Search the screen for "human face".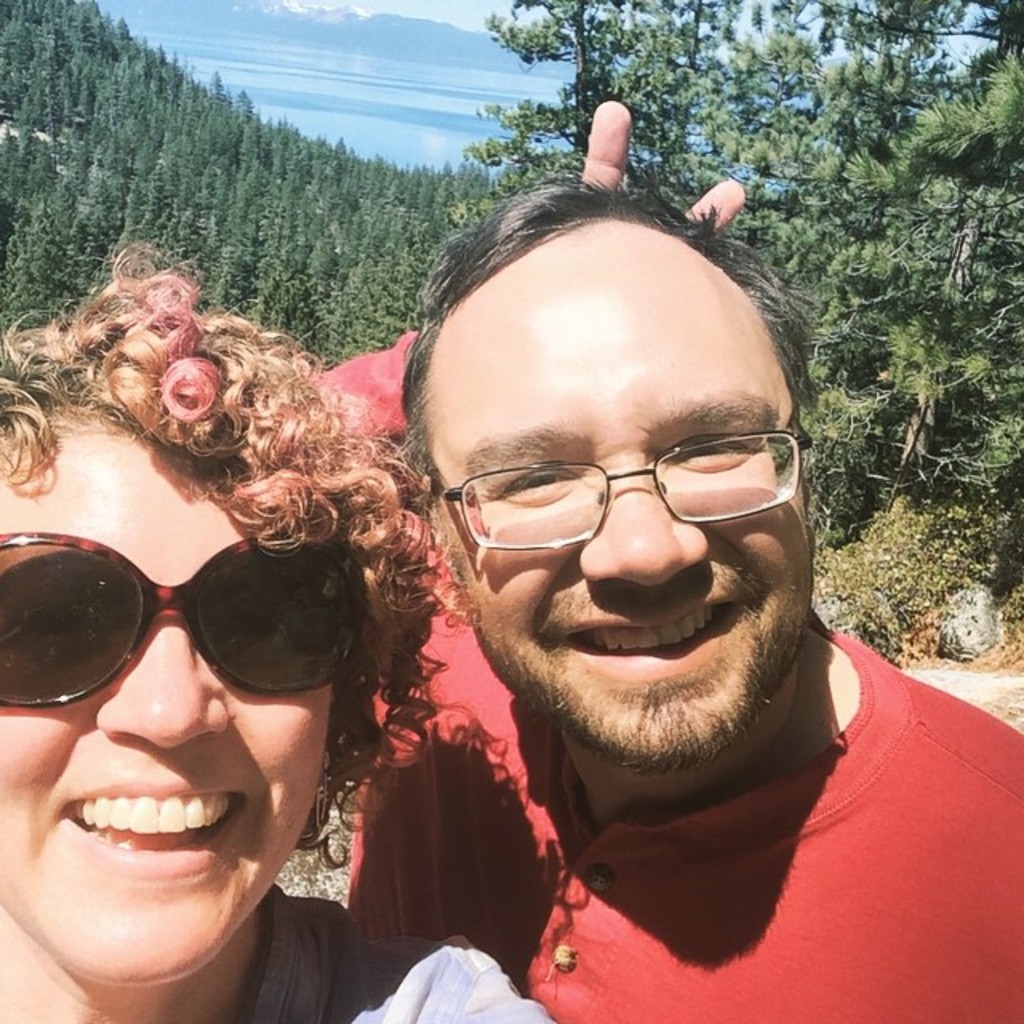
Found at Rect(427, 218, 803, 754).
